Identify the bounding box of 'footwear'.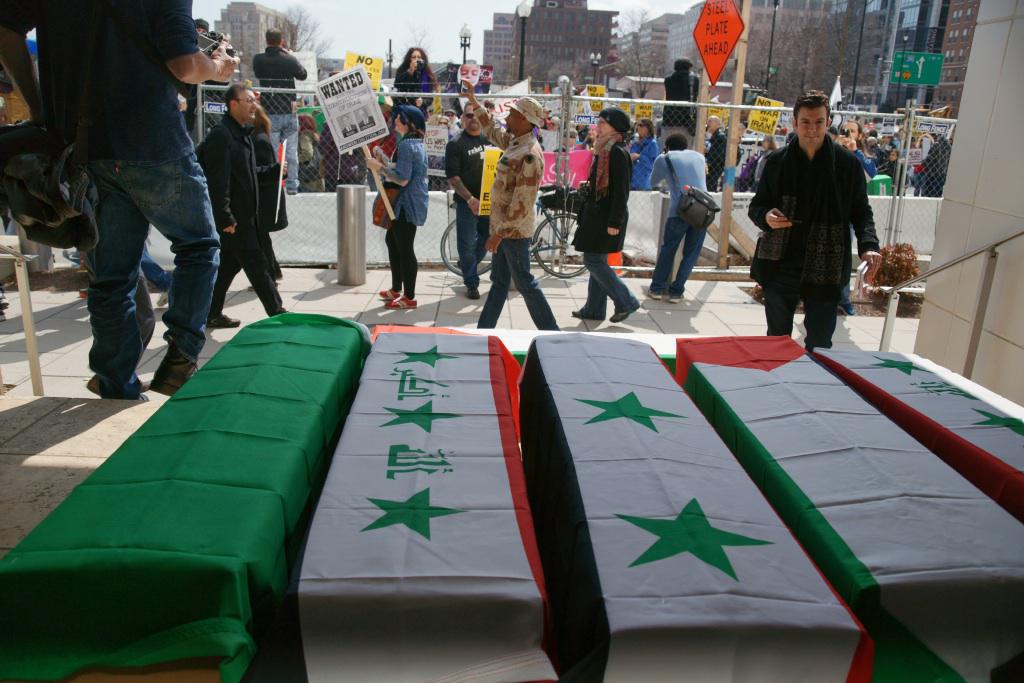
bbox=(381, 293, 417, 306).
